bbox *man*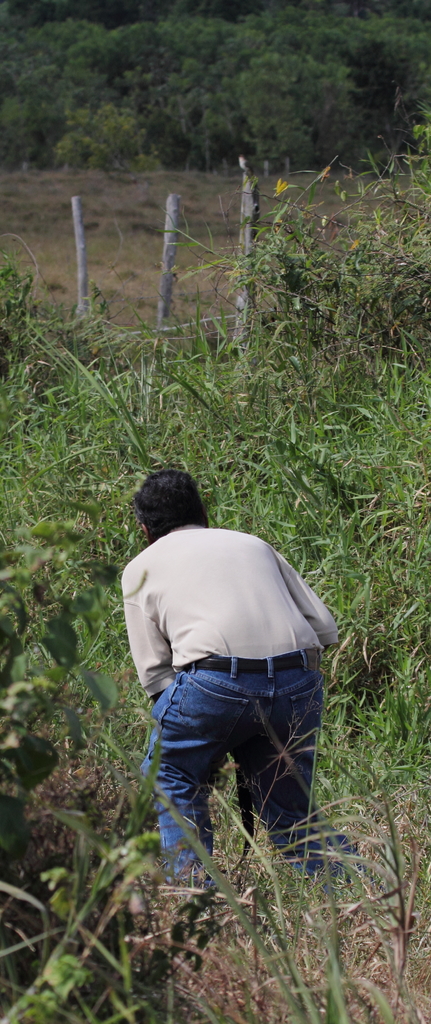
detection(110, 463, 341, 881)
